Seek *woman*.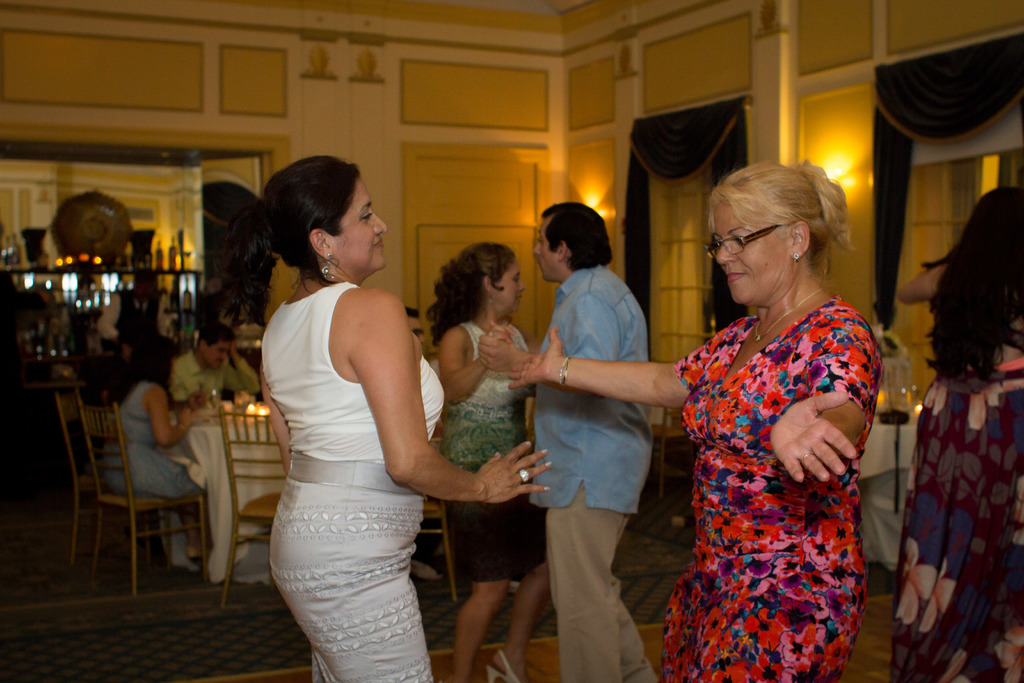
x1=508, y1=156, x2=886, y2=682.
